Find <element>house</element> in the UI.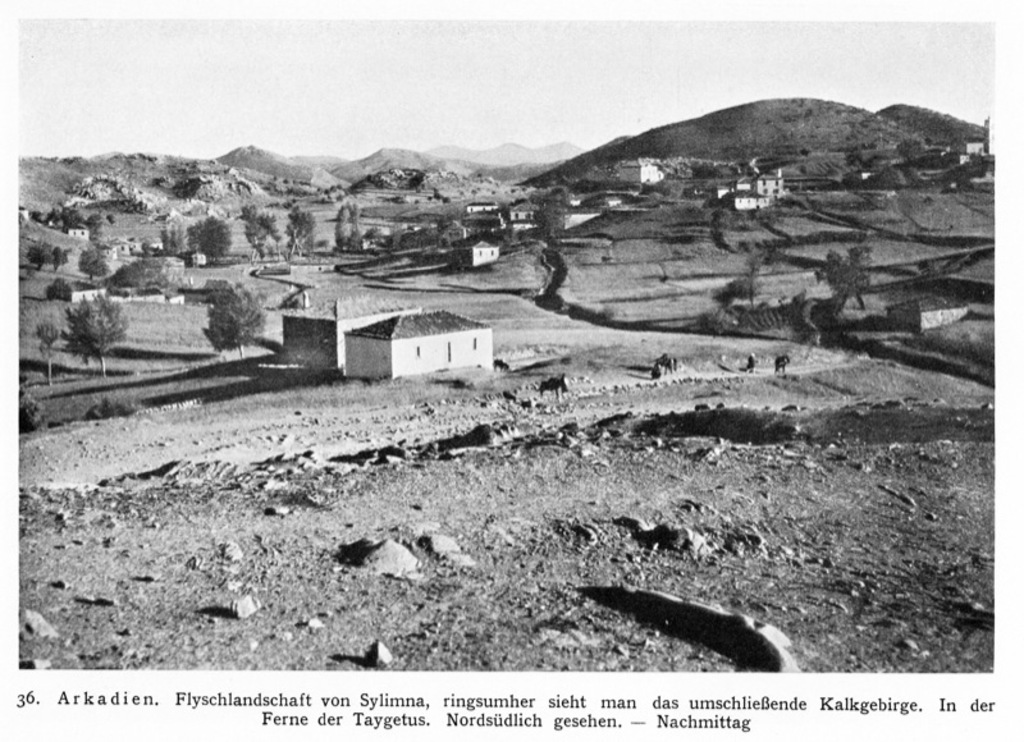
UI element at detection(883, 294, 972, 335).
